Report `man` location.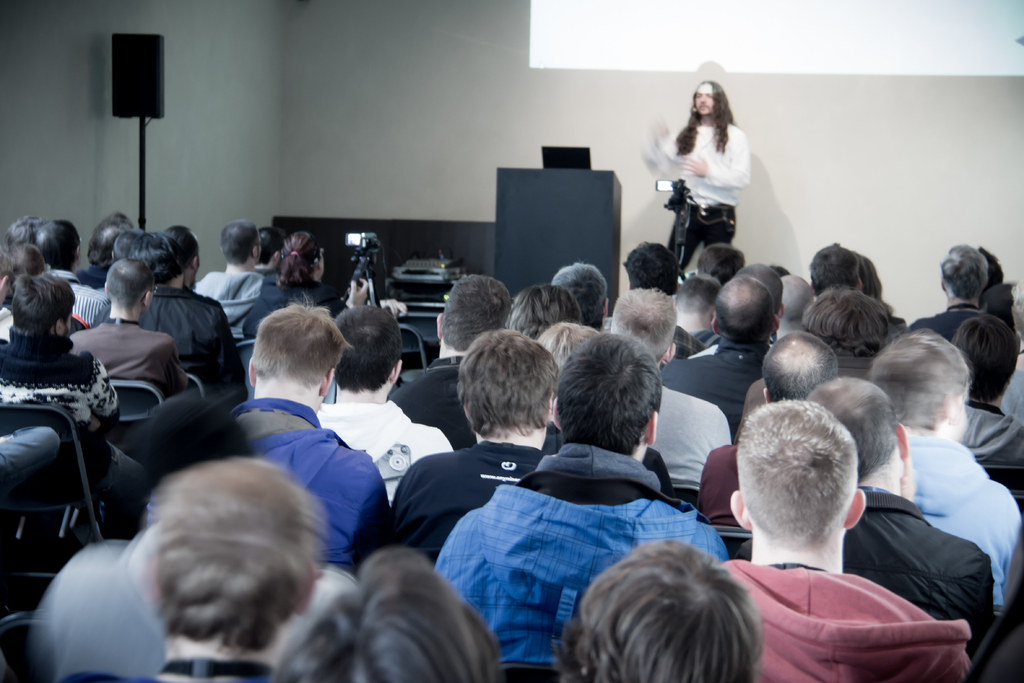
Report: 29 215 84 284.
